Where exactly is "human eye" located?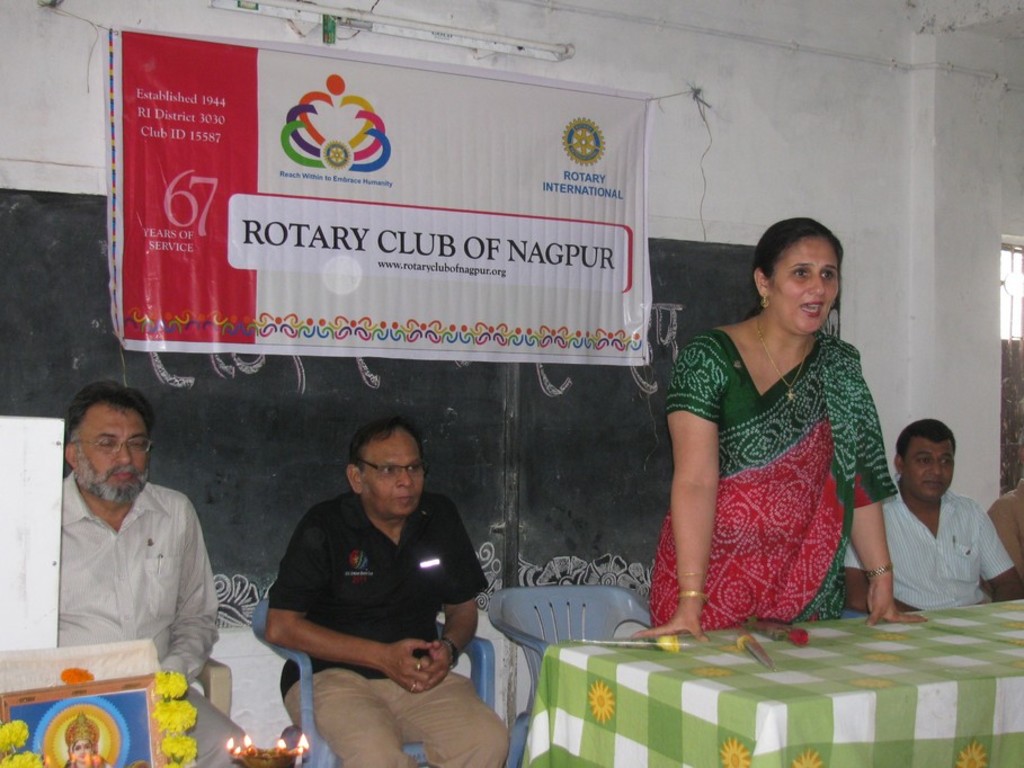
Its bounding box is BBox(379, 465, 395, 475).
